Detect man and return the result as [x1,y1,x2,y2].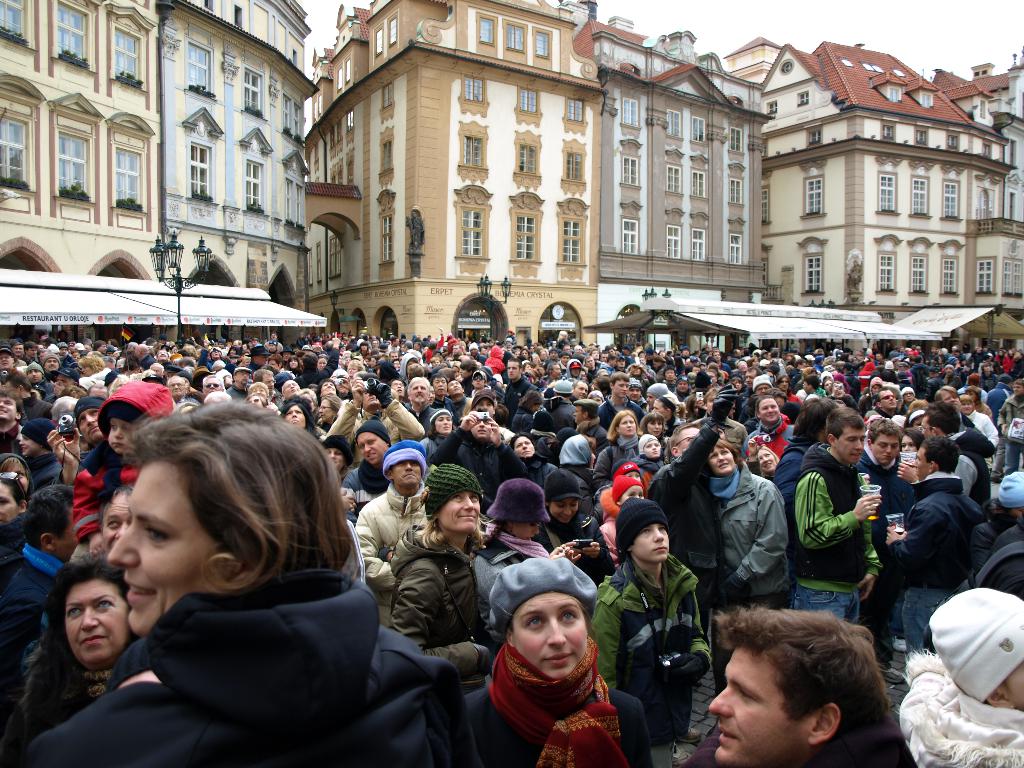
[403,207,427,250].
